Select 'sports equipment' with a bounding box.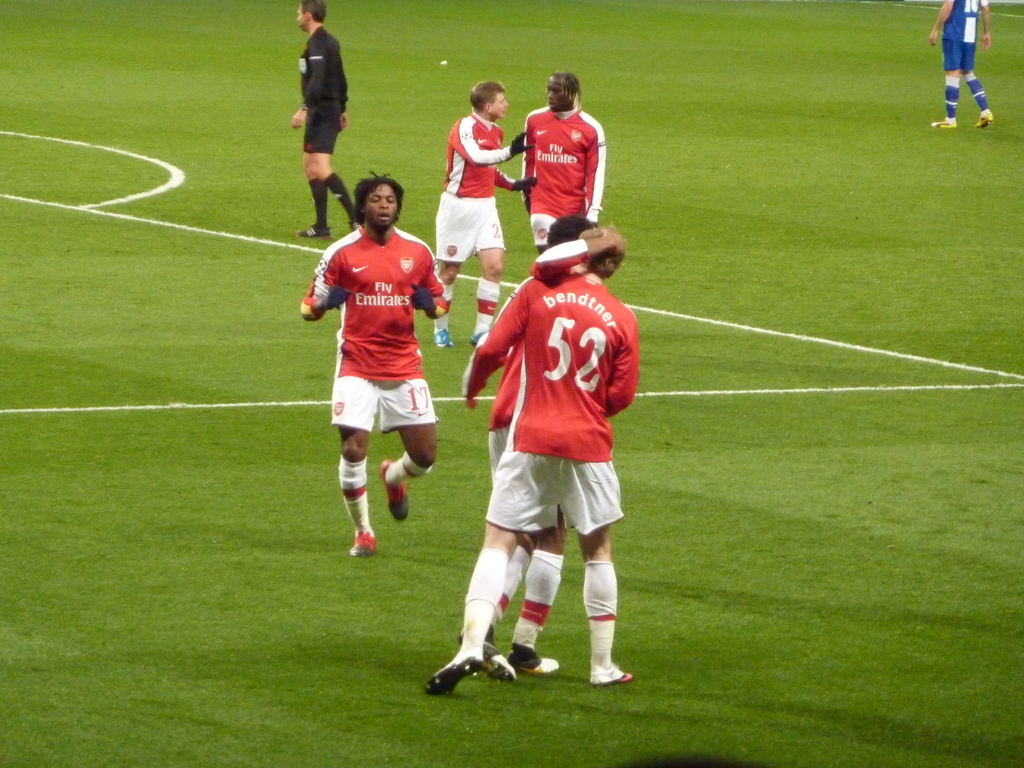
left=298, top=224, right=330, bottom=240.
